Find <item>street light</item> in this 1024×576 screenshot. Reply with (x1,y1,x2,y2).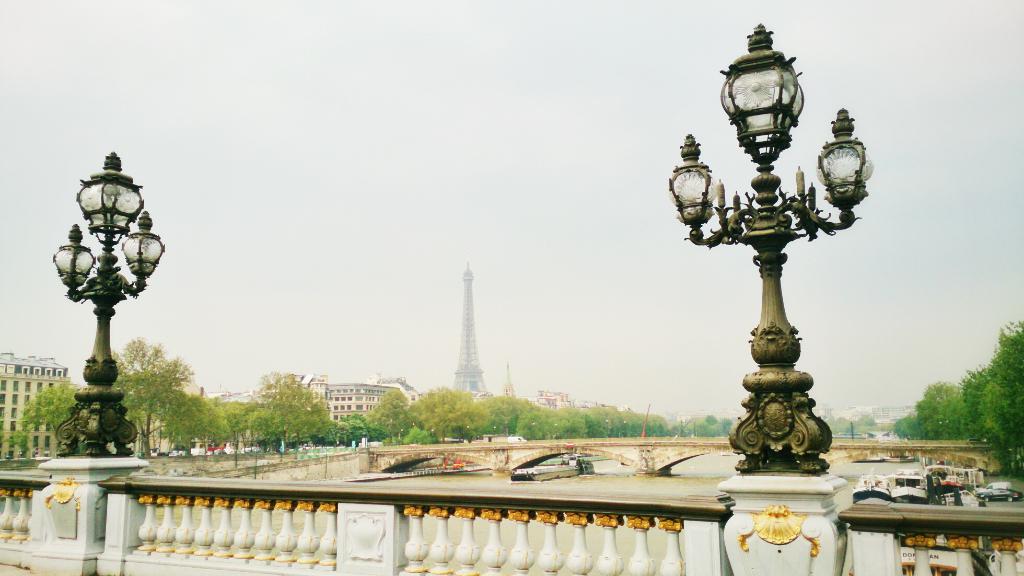
(52,145,164,465).
